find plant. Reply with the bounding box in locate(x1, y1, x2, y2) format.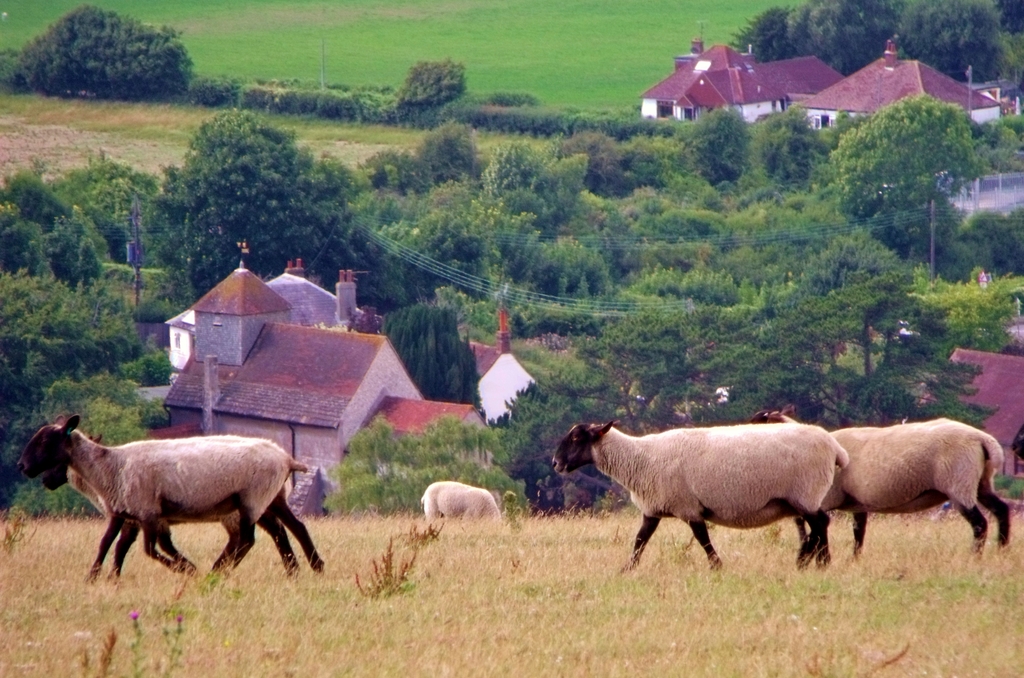
locate(493, 483, 531, 538).
